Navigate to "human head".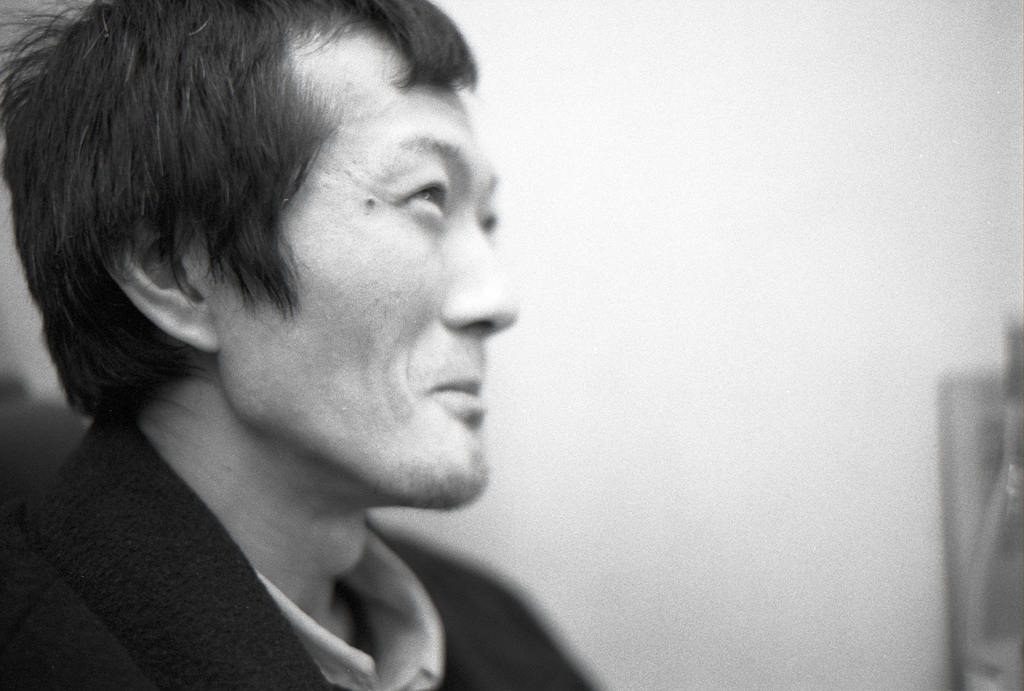
Navigation target: {"left": 0, "top": 0, "right": 516, "bottom": 510}.
